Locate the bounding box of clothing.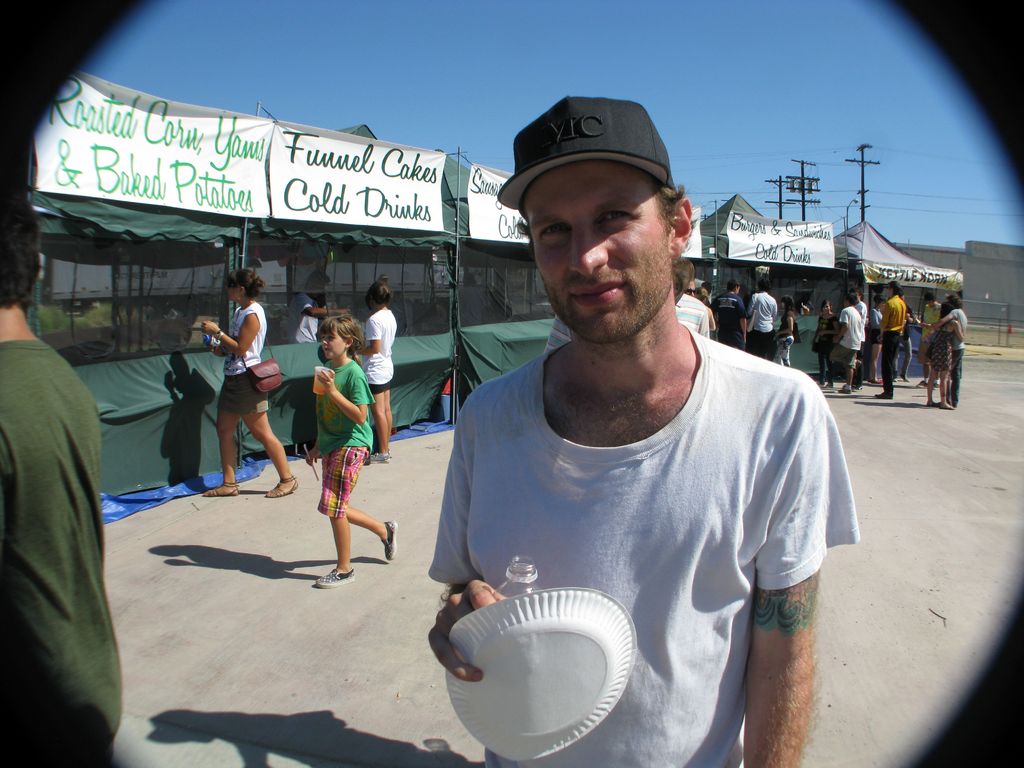
Bounding box: bbox(779, 308, 792, 366).
